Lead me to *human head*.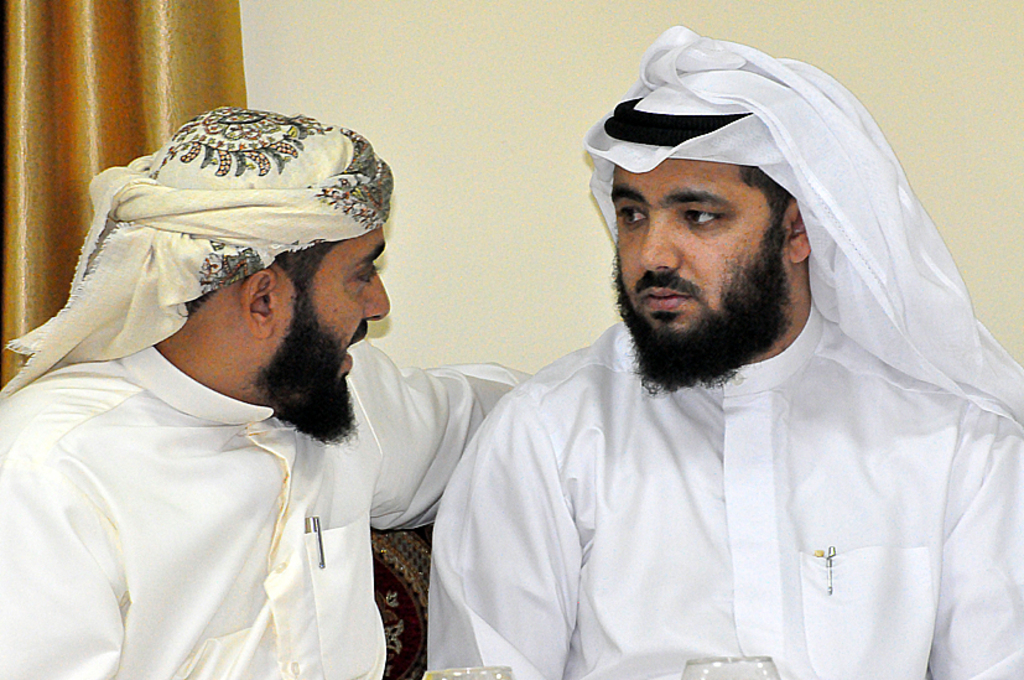
Lead to pyautogui.locateOnScreen(88, 103, 394, 445).
